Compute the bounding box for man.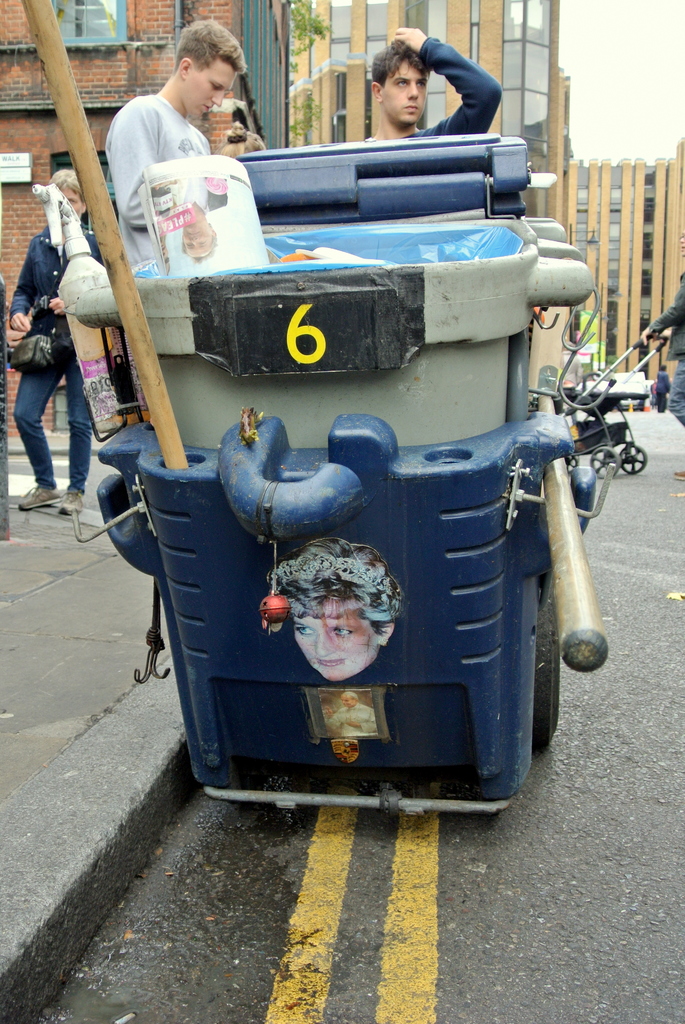
box(326, 693, 381, 737).
